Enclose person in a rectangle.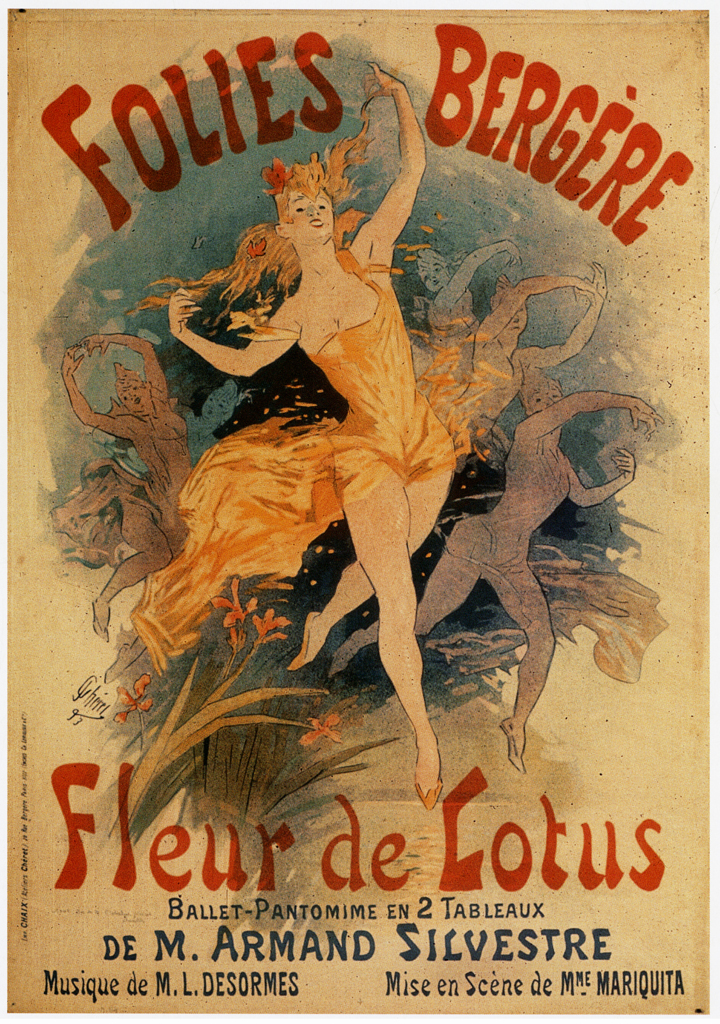
[60, 330, 198, 541].
